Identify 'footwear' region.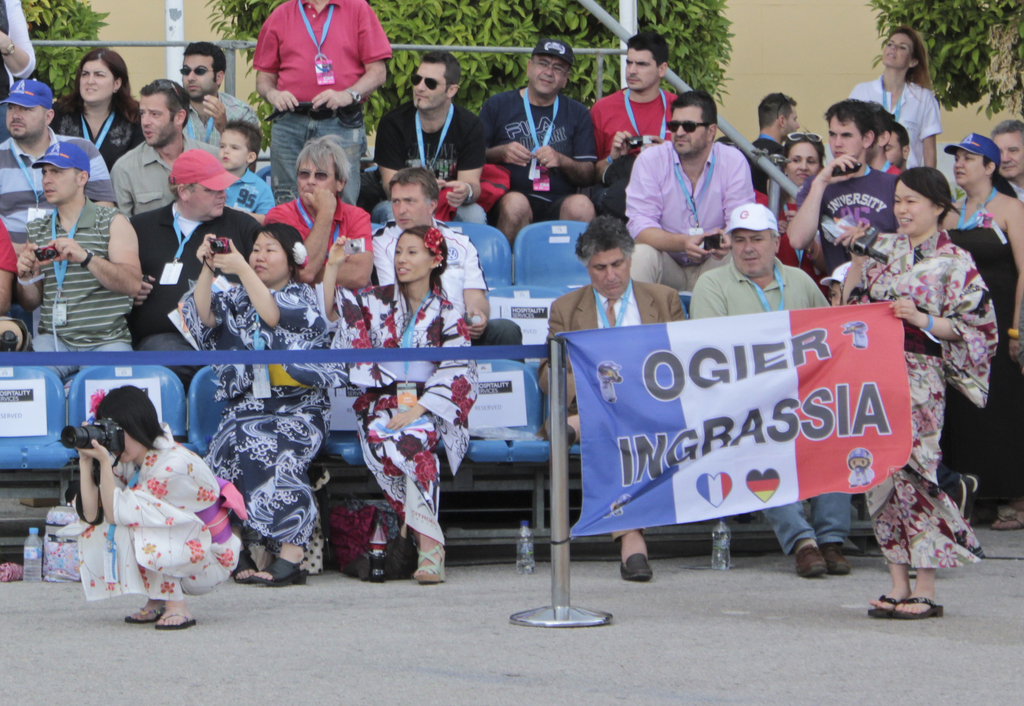
Region: [895, 596, 942, 620].
